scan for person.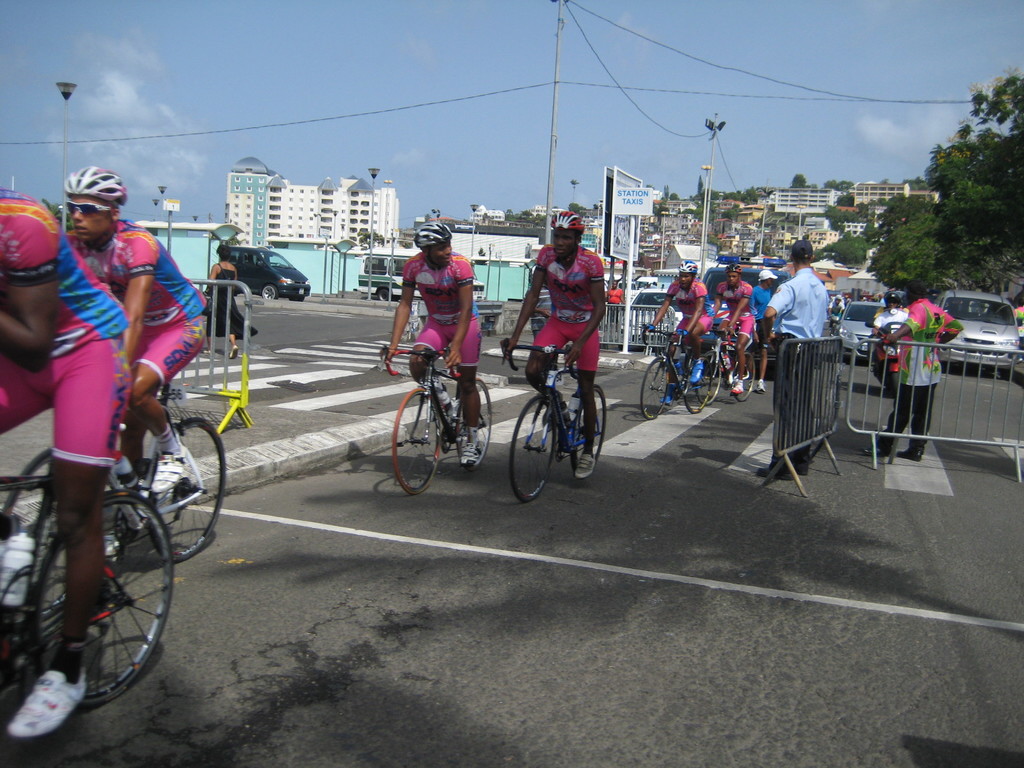
Scan result: select_region(874, 292, 886, 305).
